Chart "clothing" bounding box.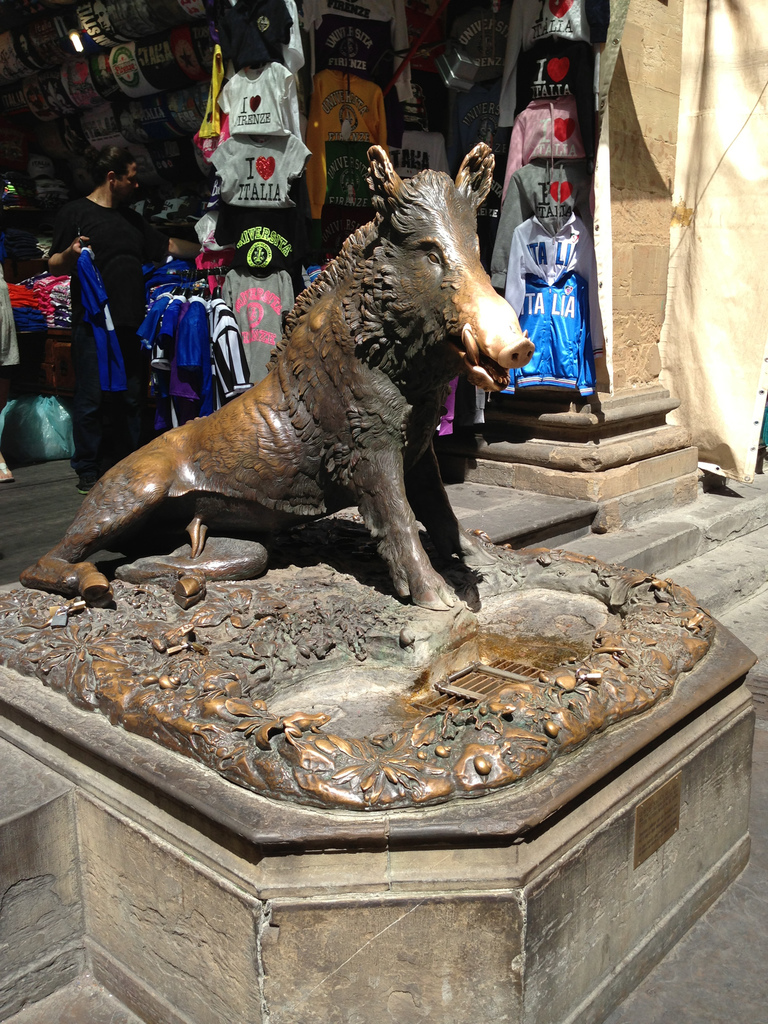
Charted: region(527, 0, 588, 34).
